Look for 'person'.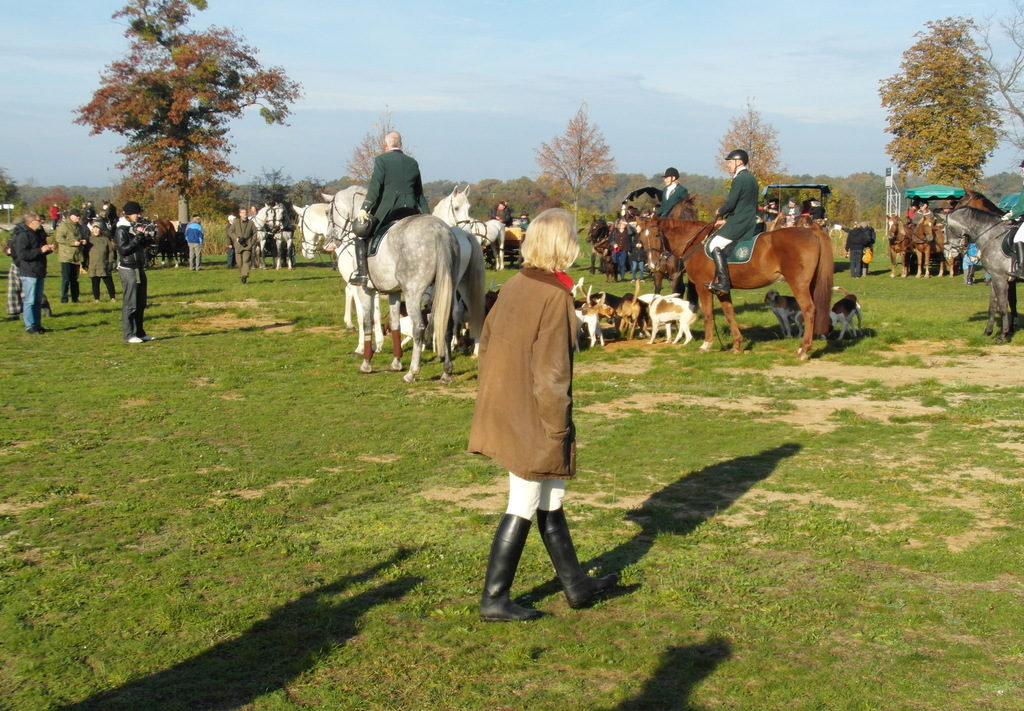
Found: detection(99, 201, 109, 217).
